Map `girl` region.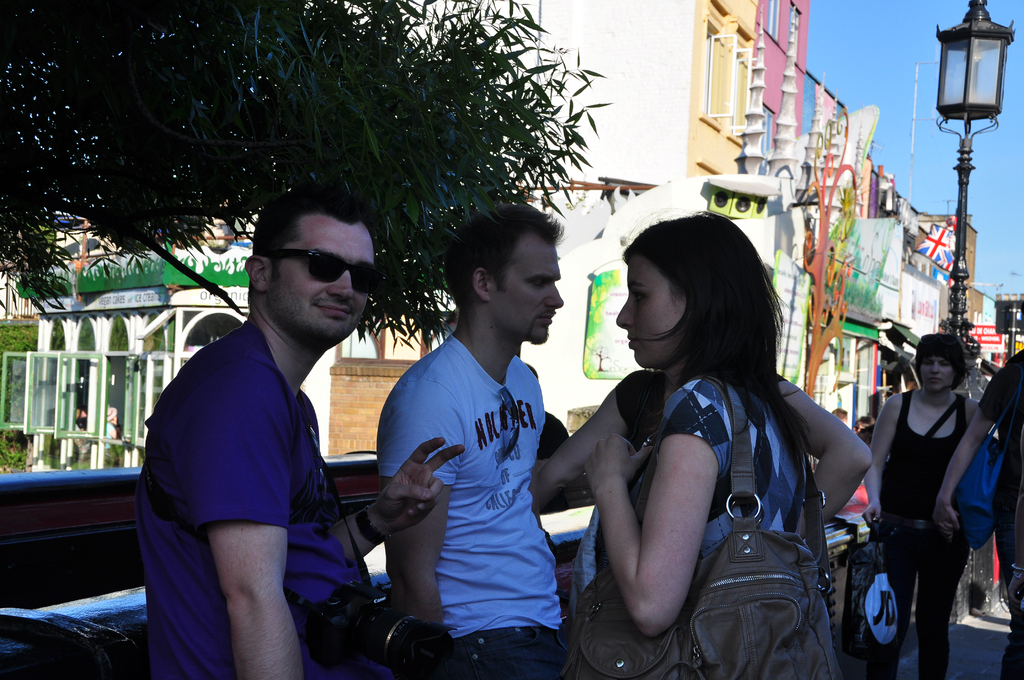
Mapped to crop(584, 209, 808, 679).
